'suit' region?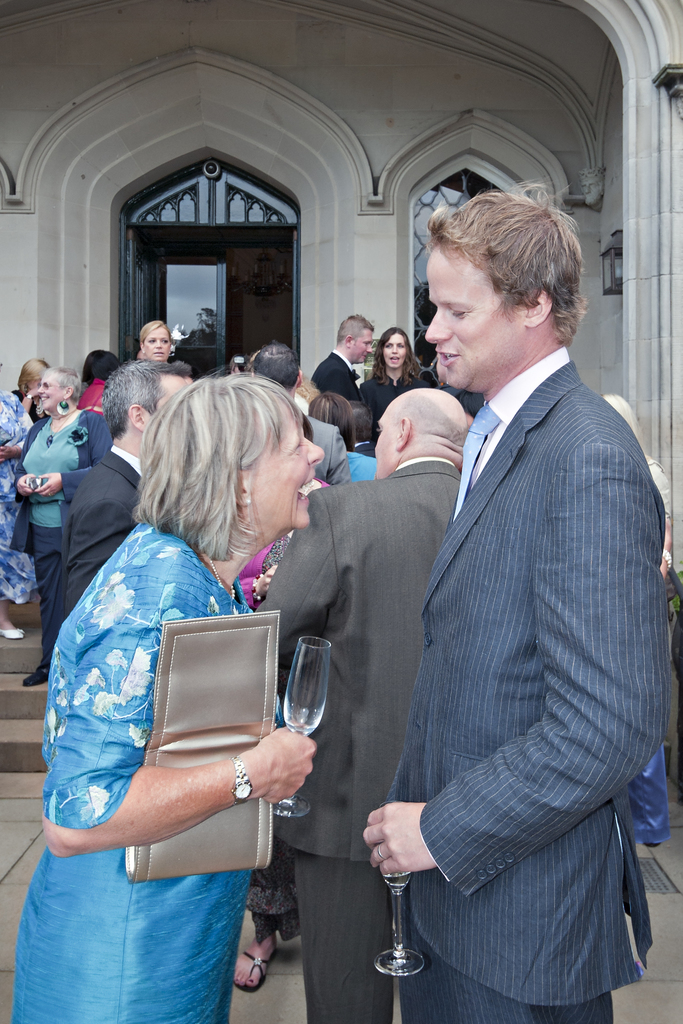
region(309, 420, 351, 481)
